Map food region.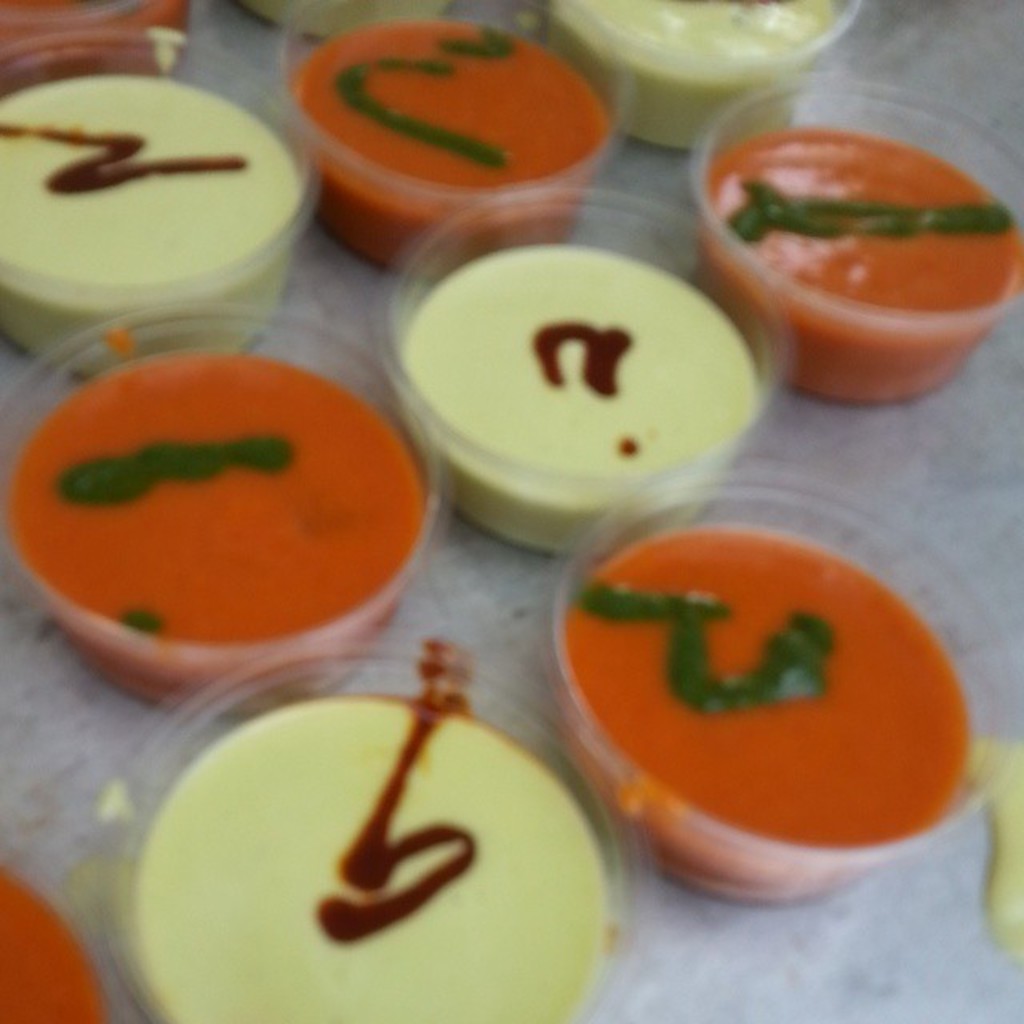
Mapped to [394, 238, 770, 550].
